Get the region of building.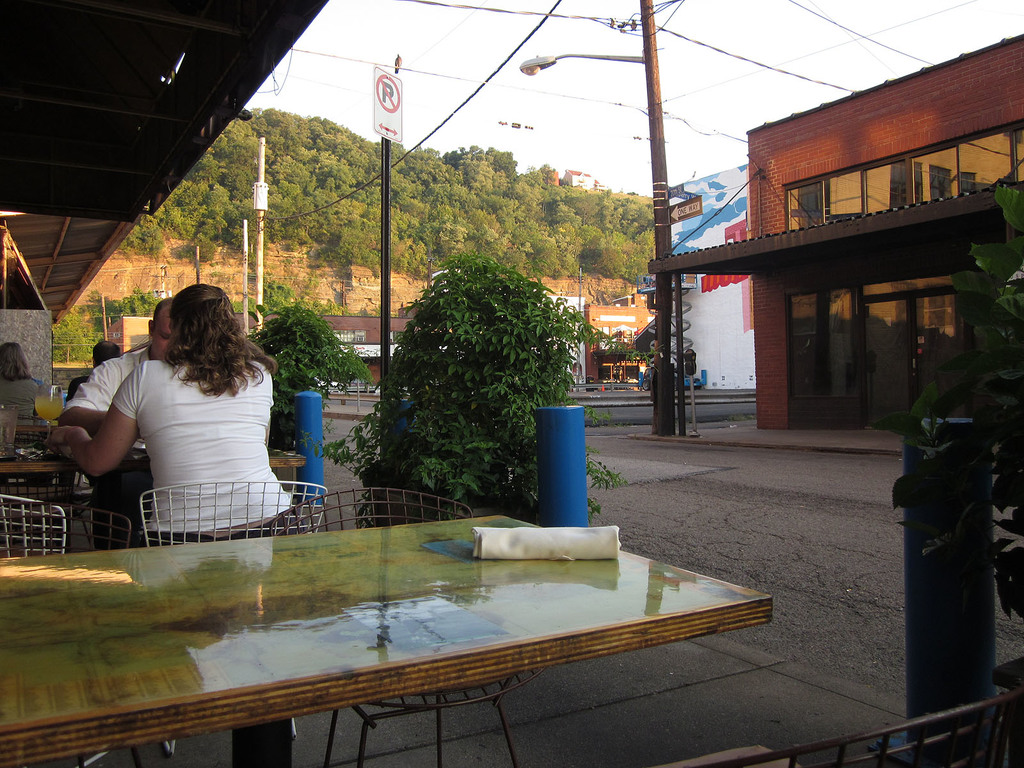
<box>246,310,413,388</box>.
